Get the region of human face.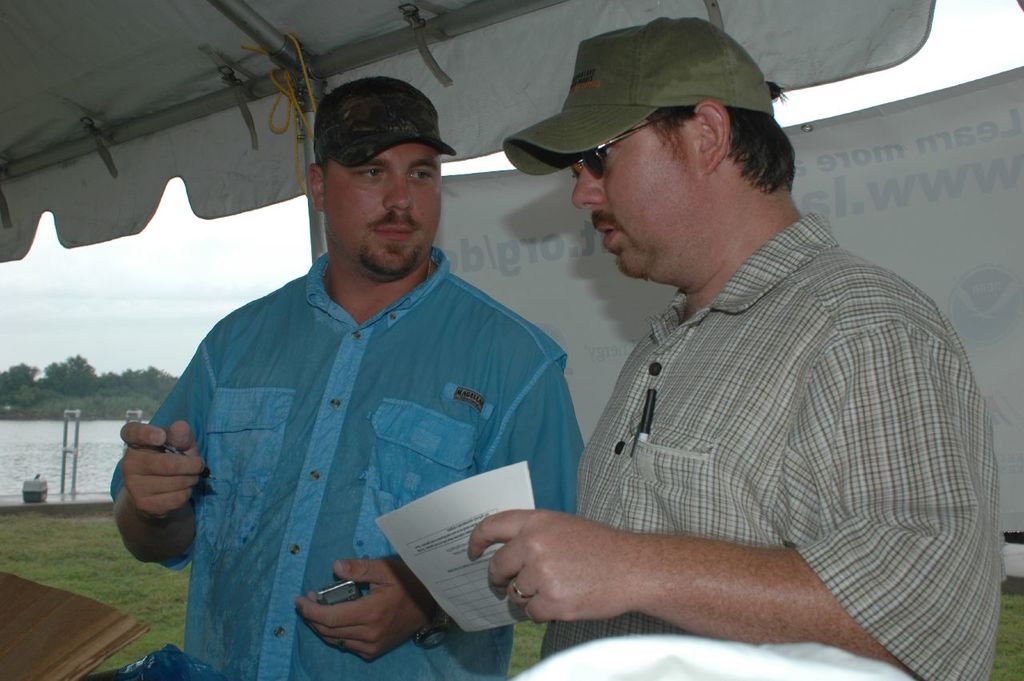
{"x1": 566, "y1": 116, "x2": 711, "y2": 278}.
